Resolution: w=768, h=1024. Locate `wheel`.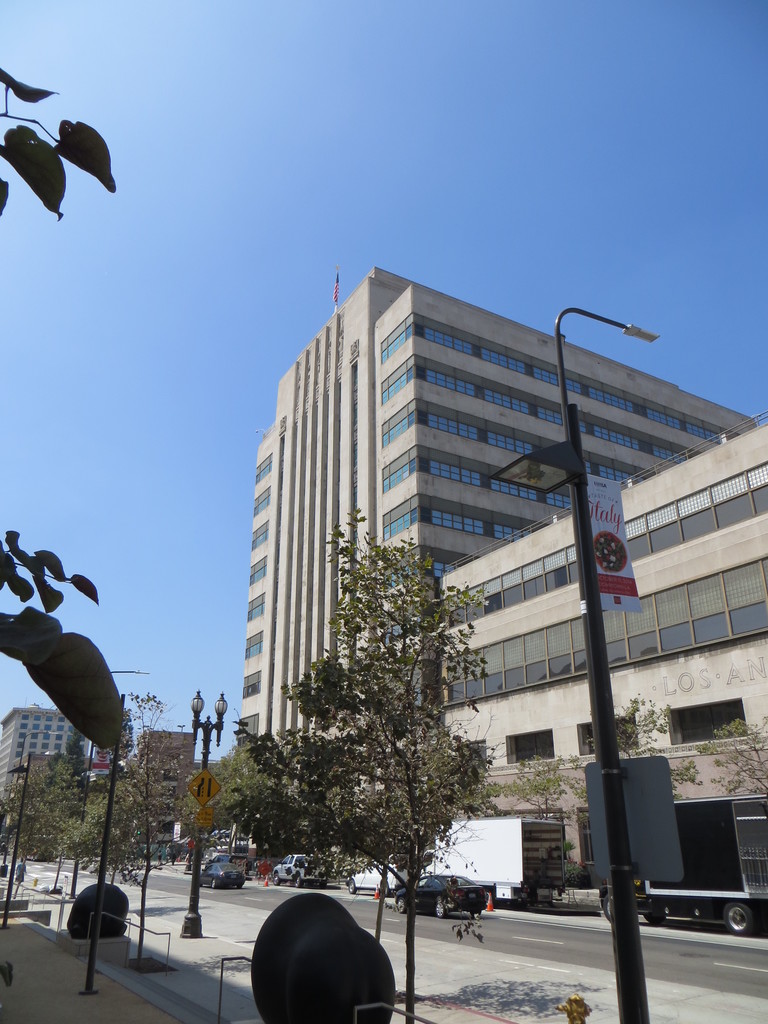
bbox=(211, 876, 220, 888).
